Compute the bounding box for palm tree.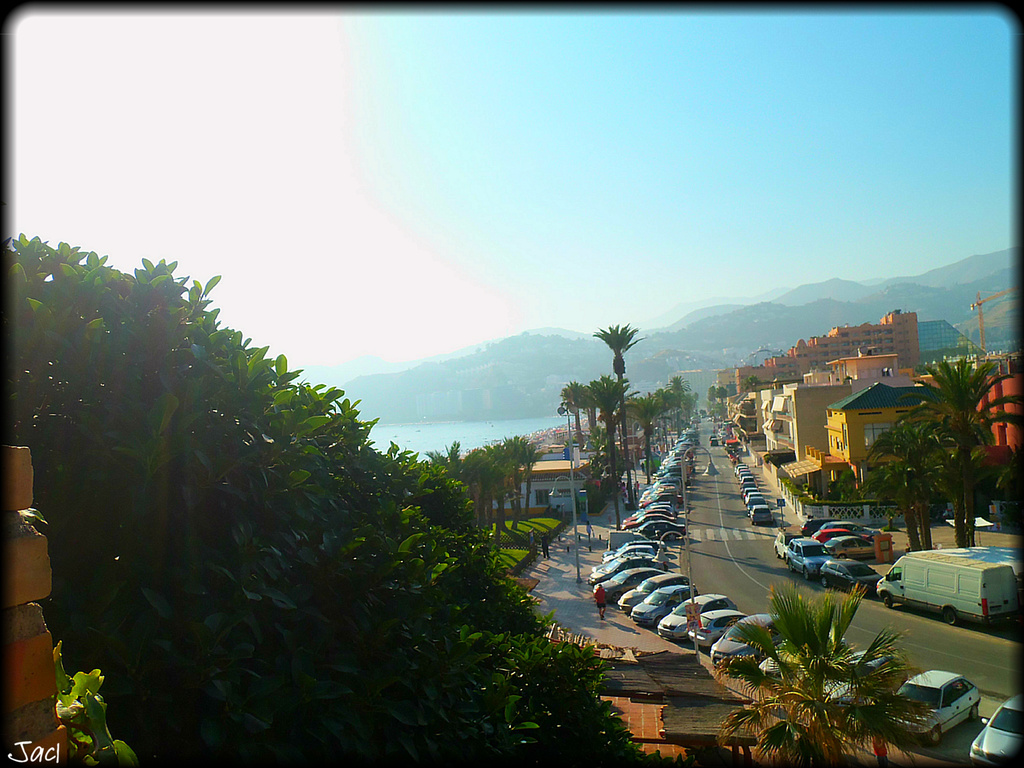
(910, 332, 1003, 520).
